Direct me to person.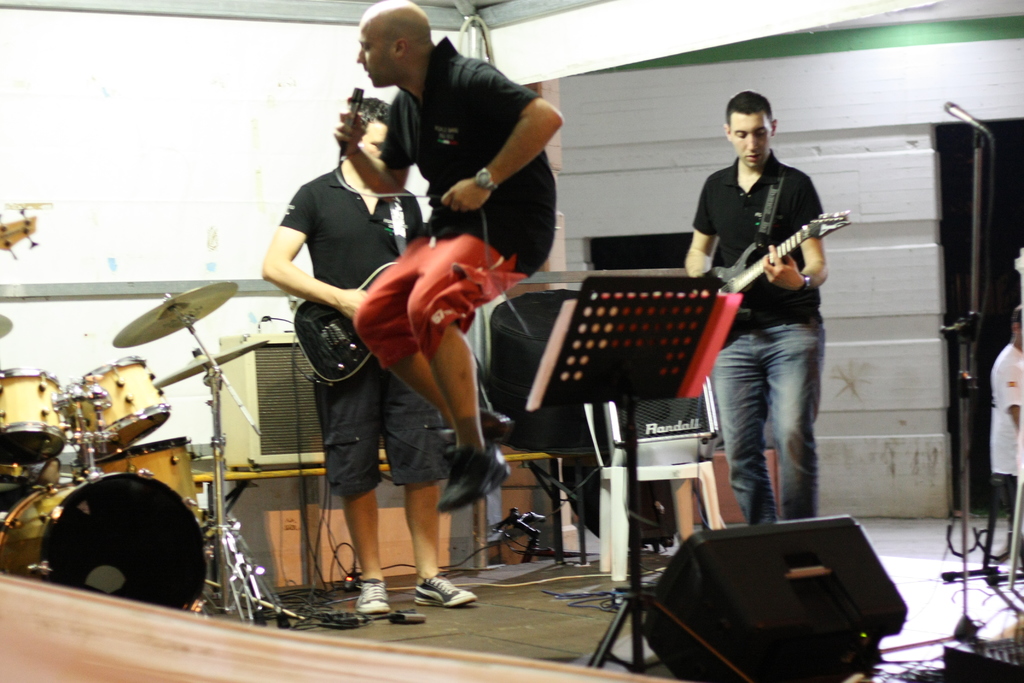
Direction: box=[347, 0, 563, 516].
